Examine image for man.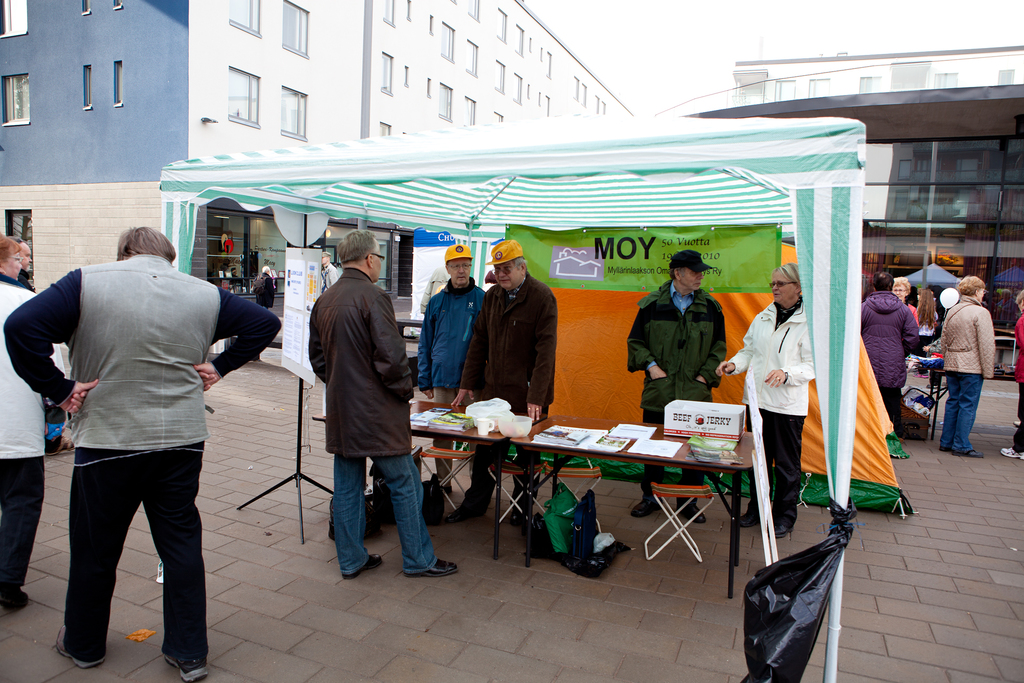
Examination result: 1,233,35,292.
